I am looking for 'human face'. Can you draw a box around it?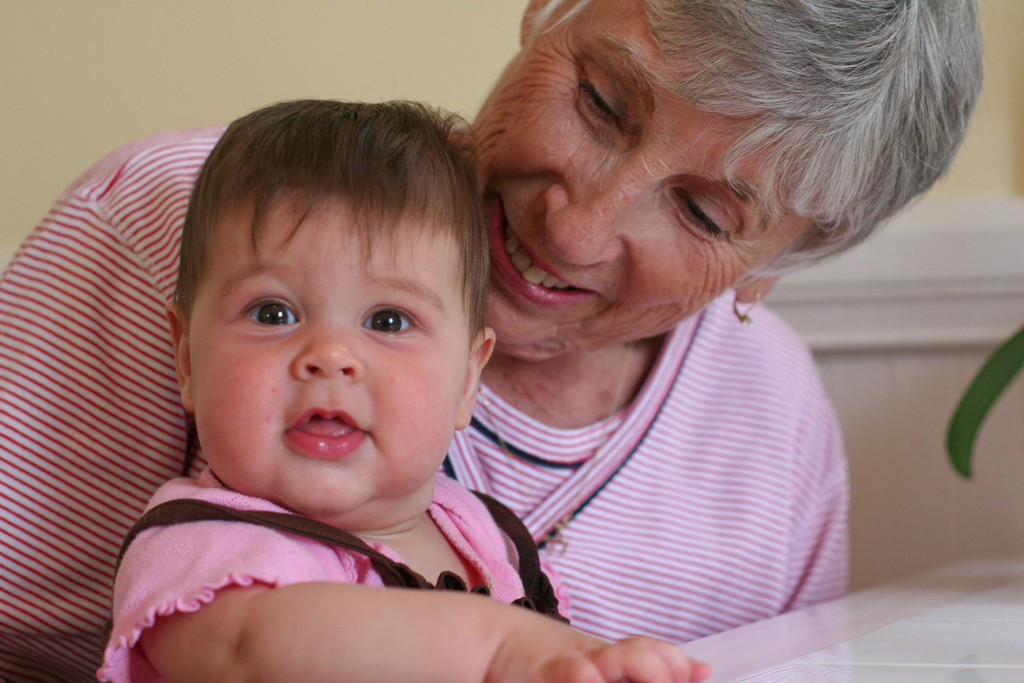
Sure, the bounding box is region(195, 193, 454, 519).
